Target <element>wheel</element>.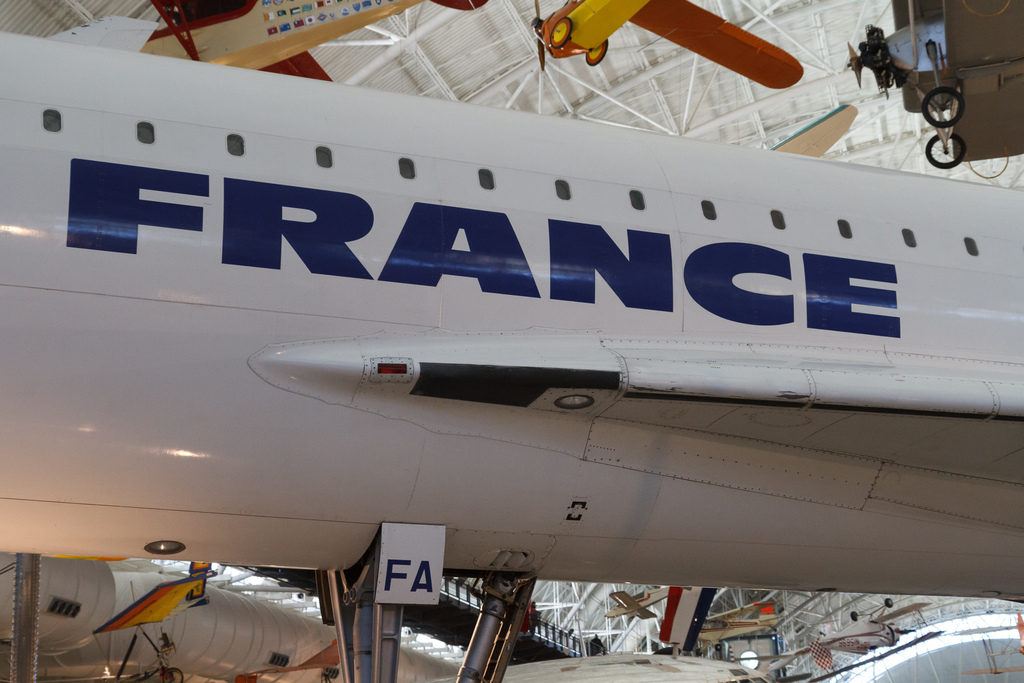
Target region: detection(162, 665, 184, 682).
